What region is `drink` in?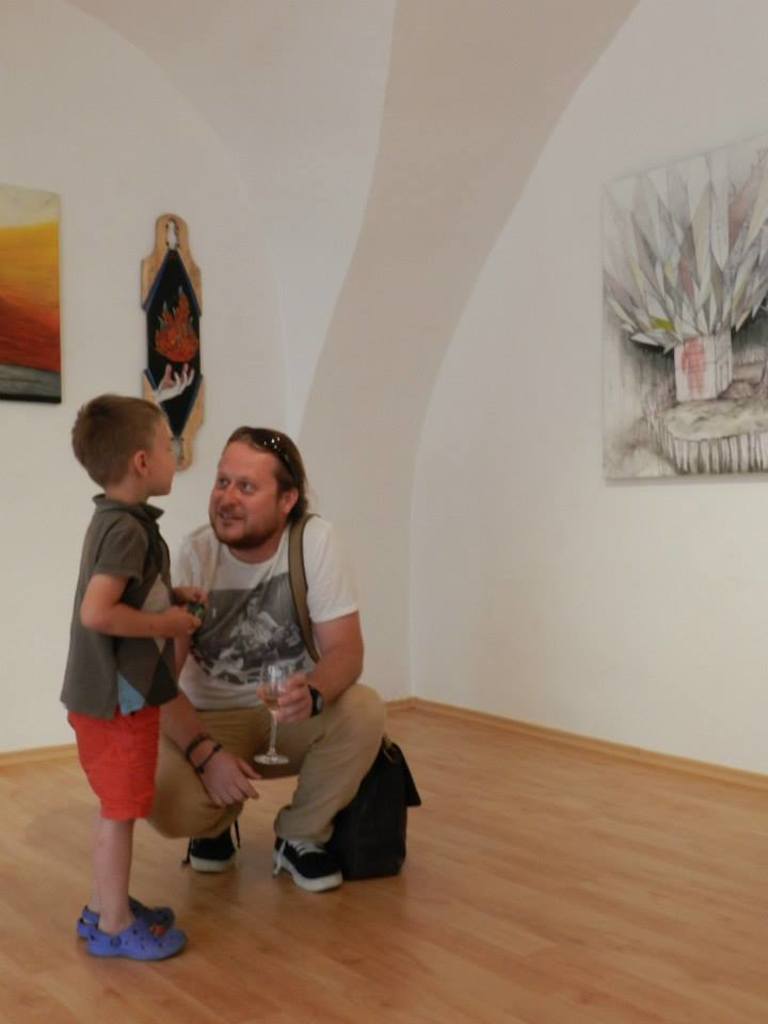
[262,695,284,710].
